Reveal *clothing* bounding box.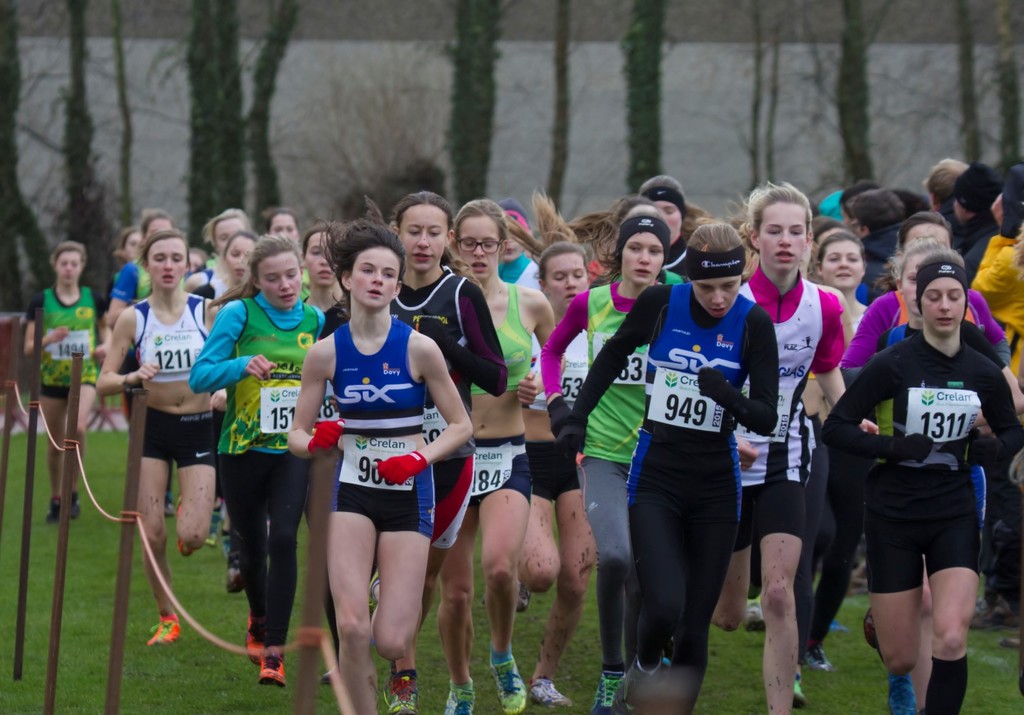
Revealed: left=199, top=265, right=227, bottom=302.
